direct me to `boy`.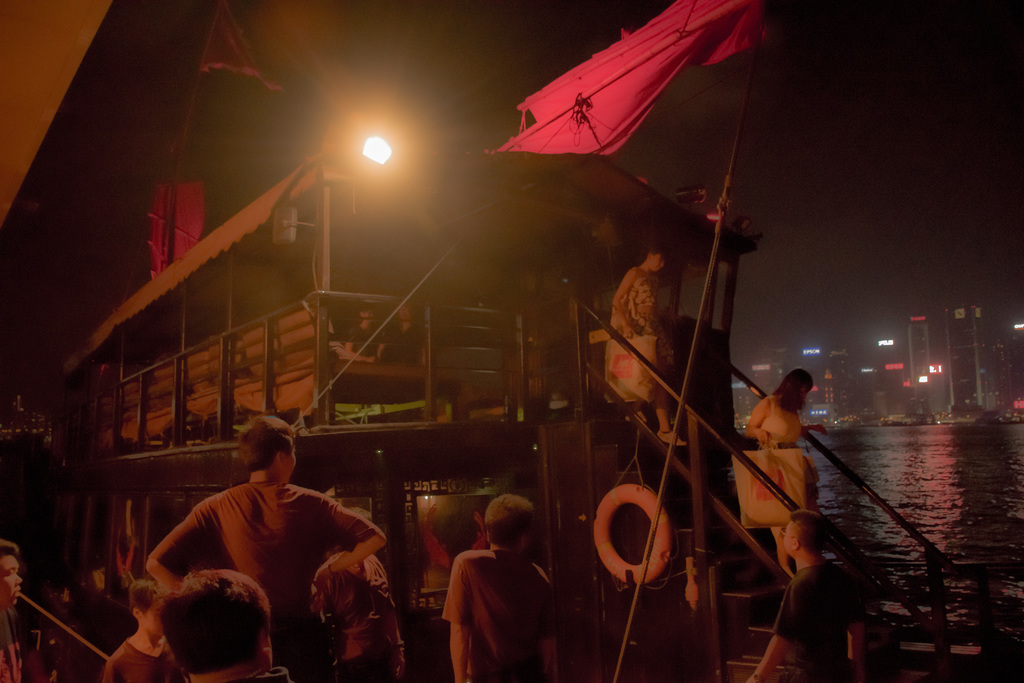
Direction: 0/534/35/676.
